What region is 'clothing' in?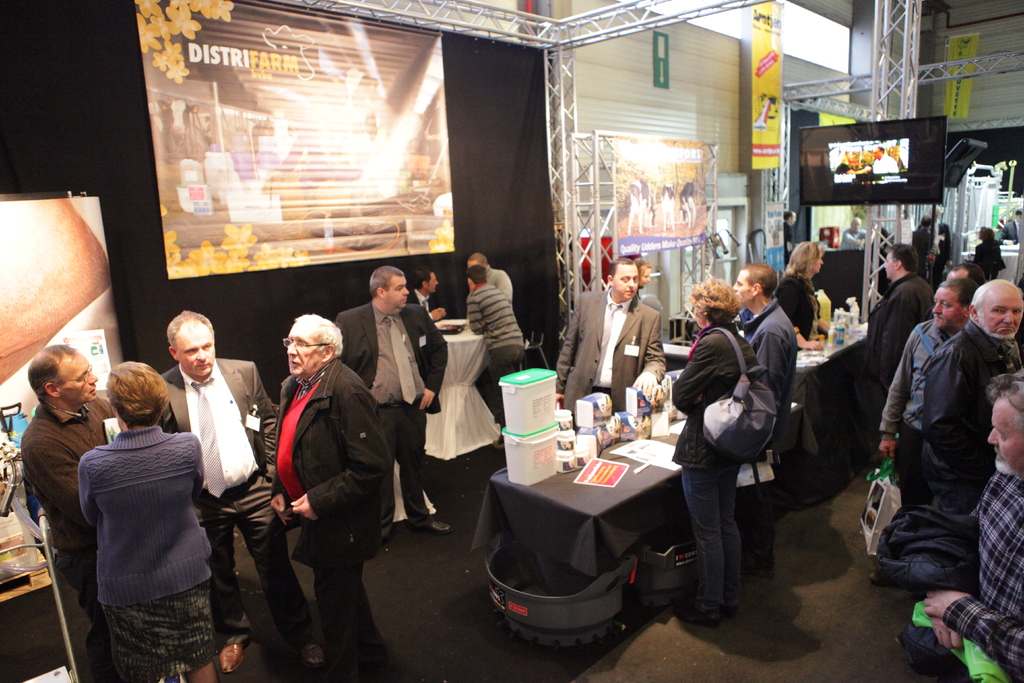
[x1=976, y1=240, x2=1004, y2=281].
